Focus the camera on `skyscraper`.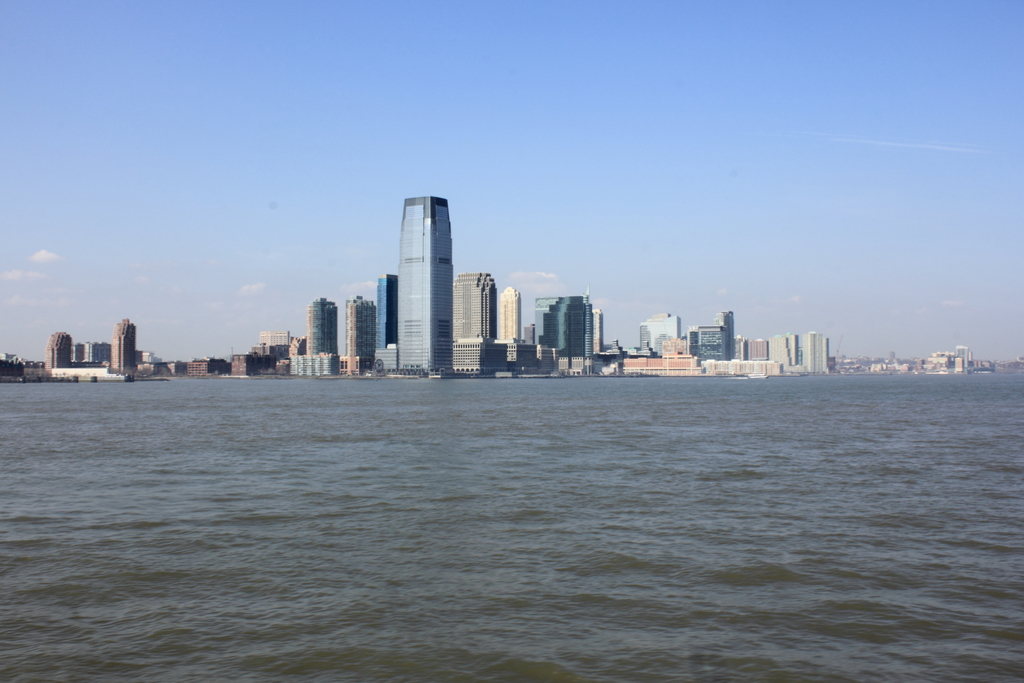
Focus region: BBox(362, 177, 478, 375).
